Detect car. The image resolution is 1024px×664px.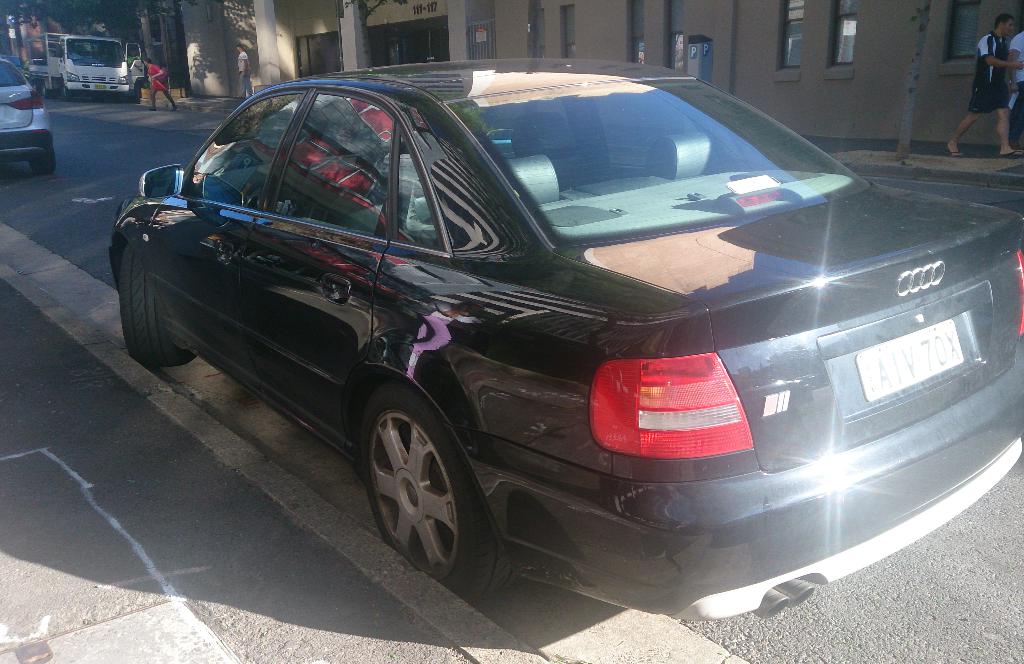
<region>0, 52, 58, 177</region>.
